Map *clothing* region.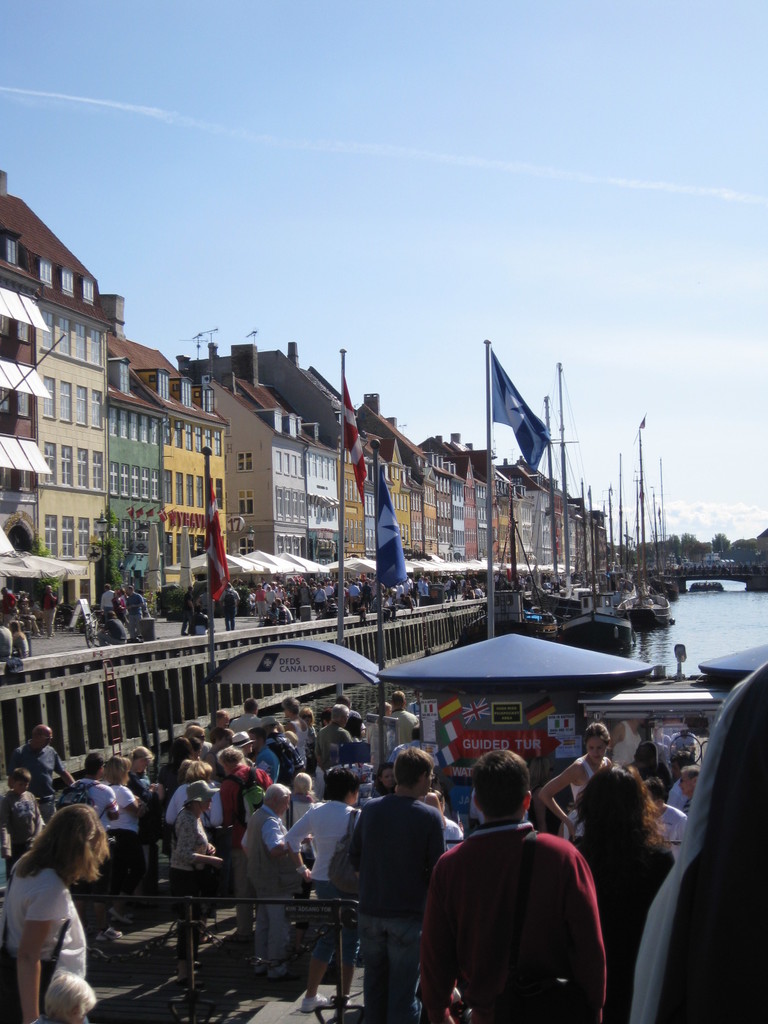
Mapped to bbox=(6, 742, 70, 819).
